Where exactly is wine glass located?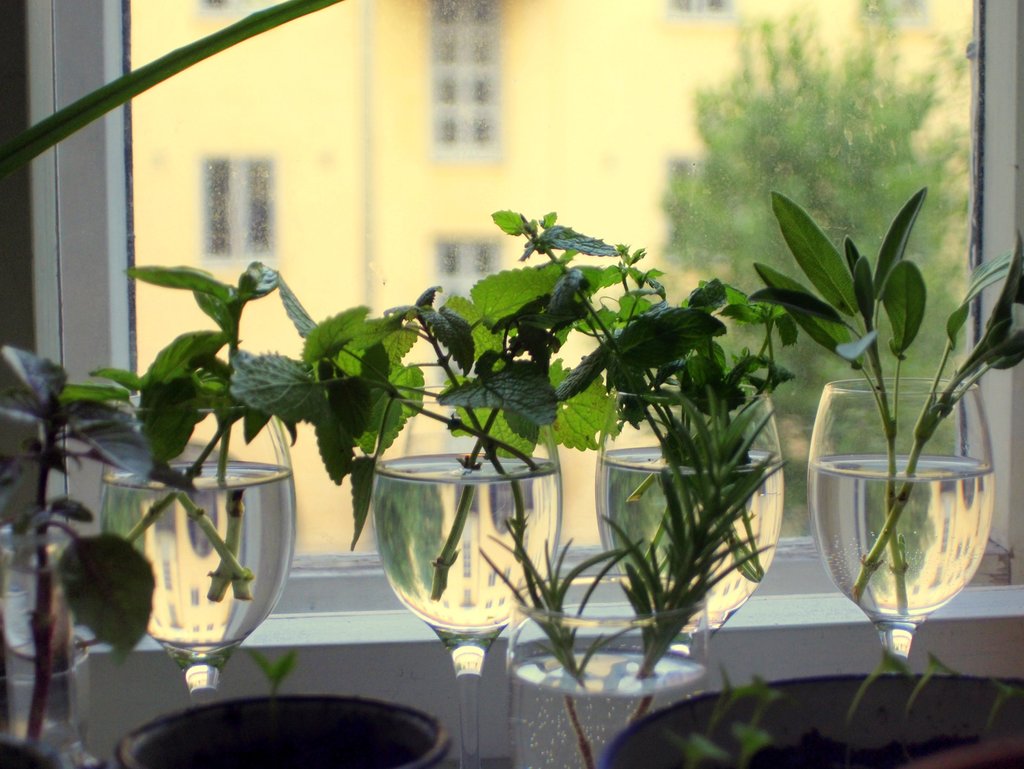
Its bounding box is (x1=509, y1=575, x2=707, y2=768).
